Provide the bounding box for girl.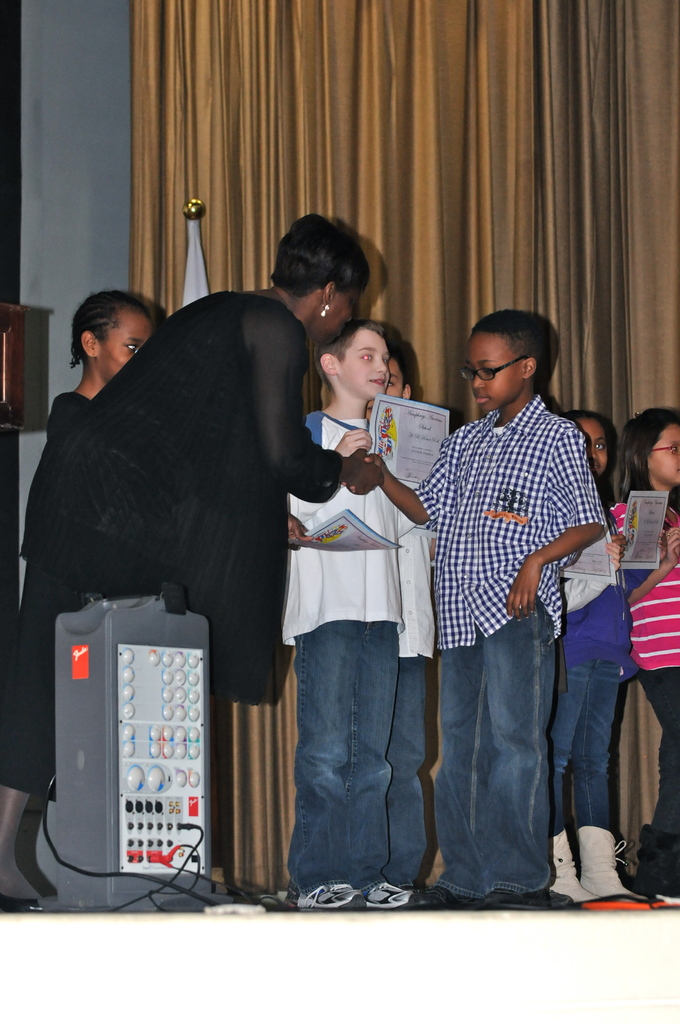
[left=553, top=412, right=623, bottom=906].
